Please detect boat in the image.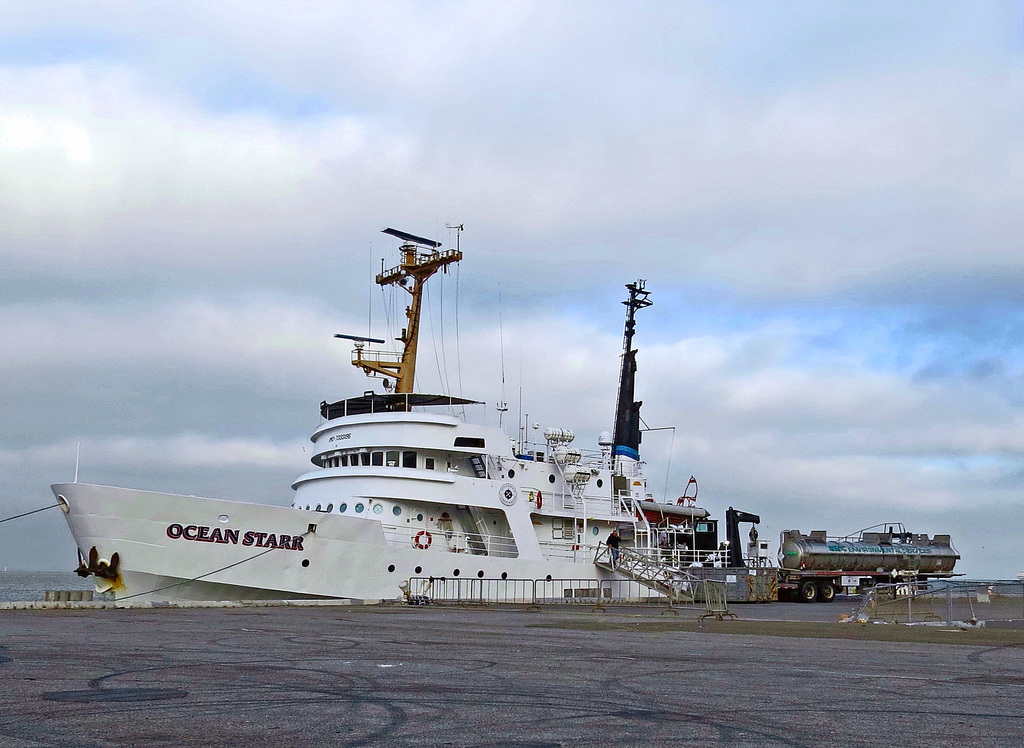
pyautogui.locateOnScreen(35, 216, 775, 605).
